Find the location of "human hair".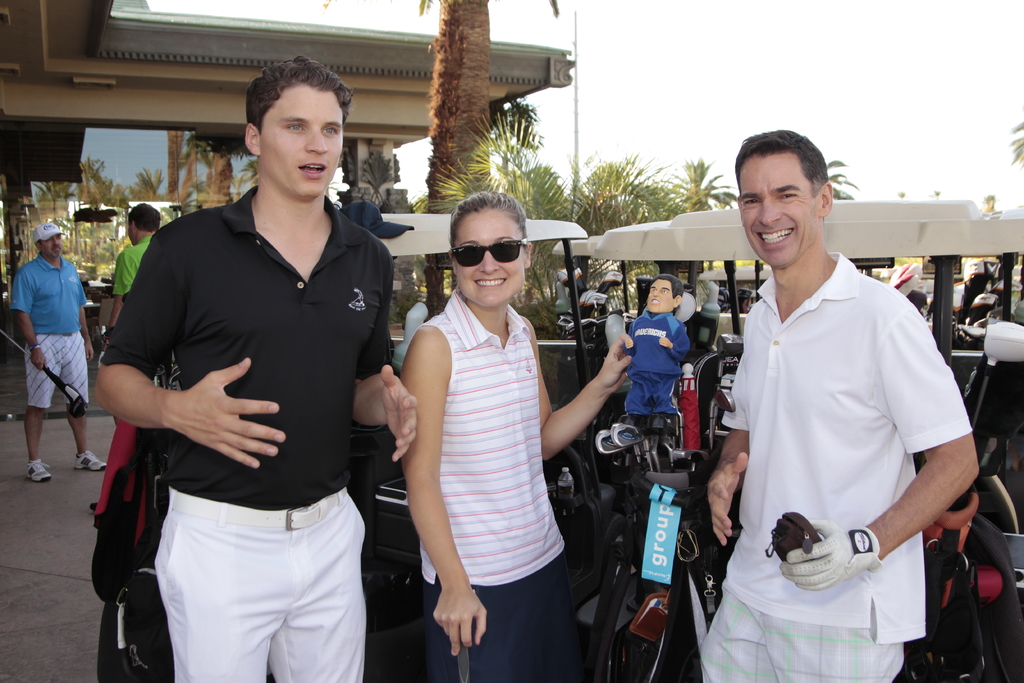
Location: region(130, 201, 161, 232).
